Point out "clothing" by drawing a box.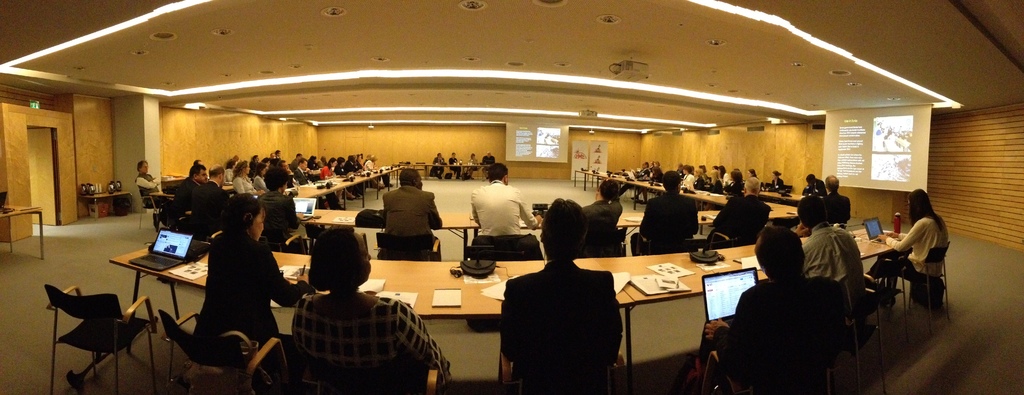
293:171:314:191.
